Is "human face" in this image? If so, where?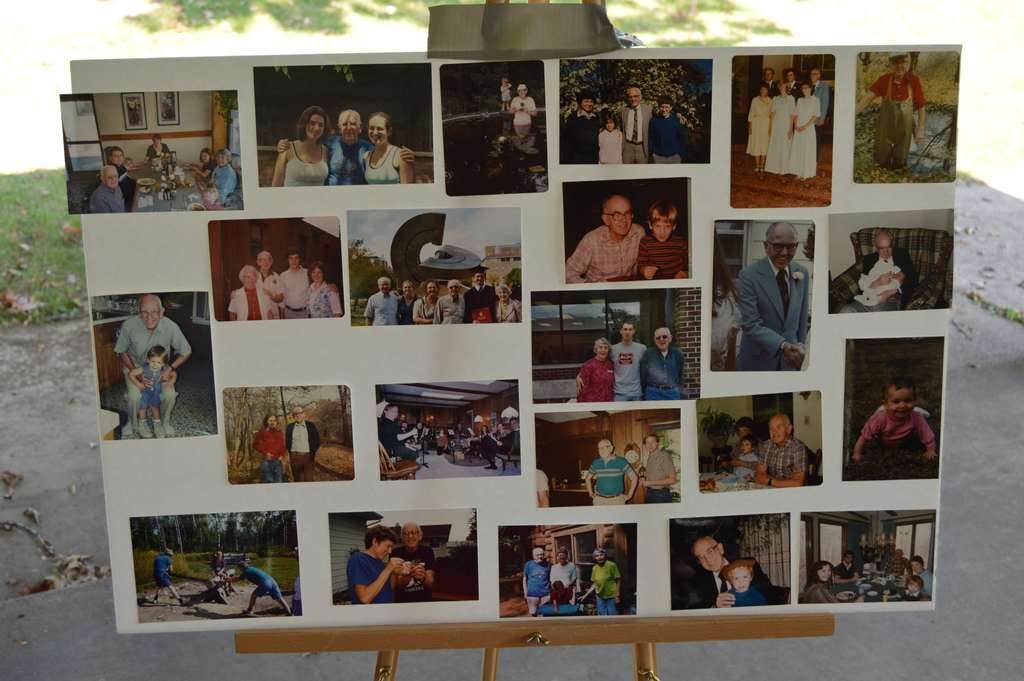
Yes, at <region>742, 435, 755, 457</region>.
